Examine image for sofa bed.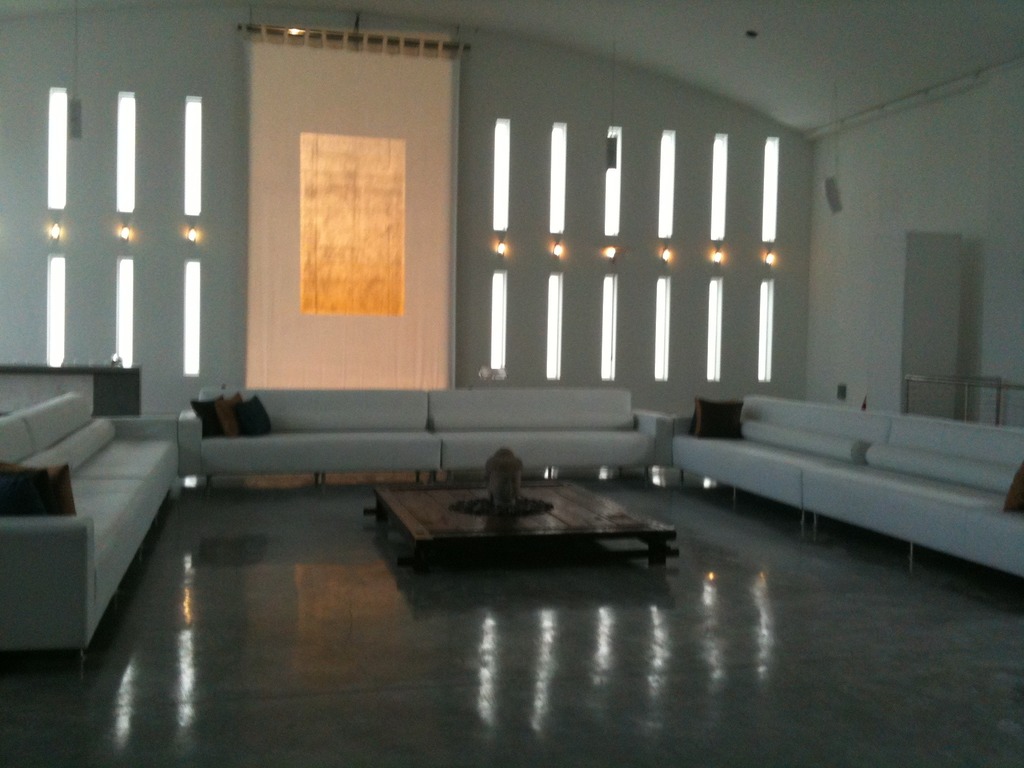
Examination result: BBox(659, 388, 1023, 577).
